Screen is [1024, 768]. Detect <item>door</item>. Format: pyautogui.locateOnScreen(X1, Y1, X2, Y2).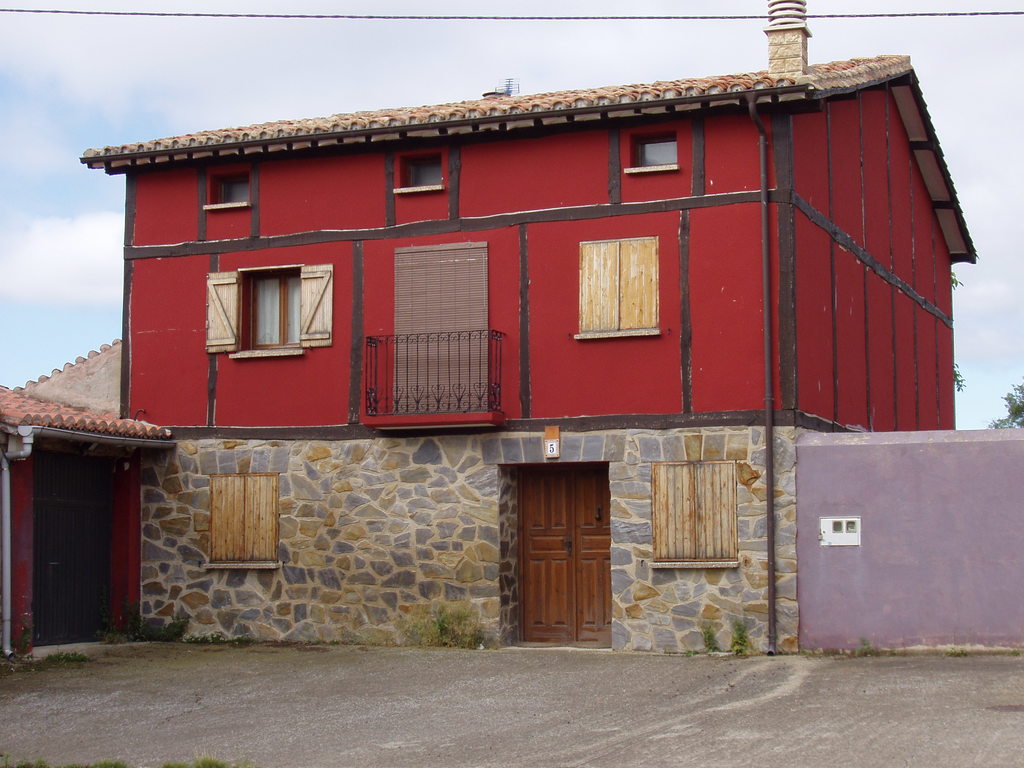
pyautogui.locateOnScreen(33, 452, 113, 645).
